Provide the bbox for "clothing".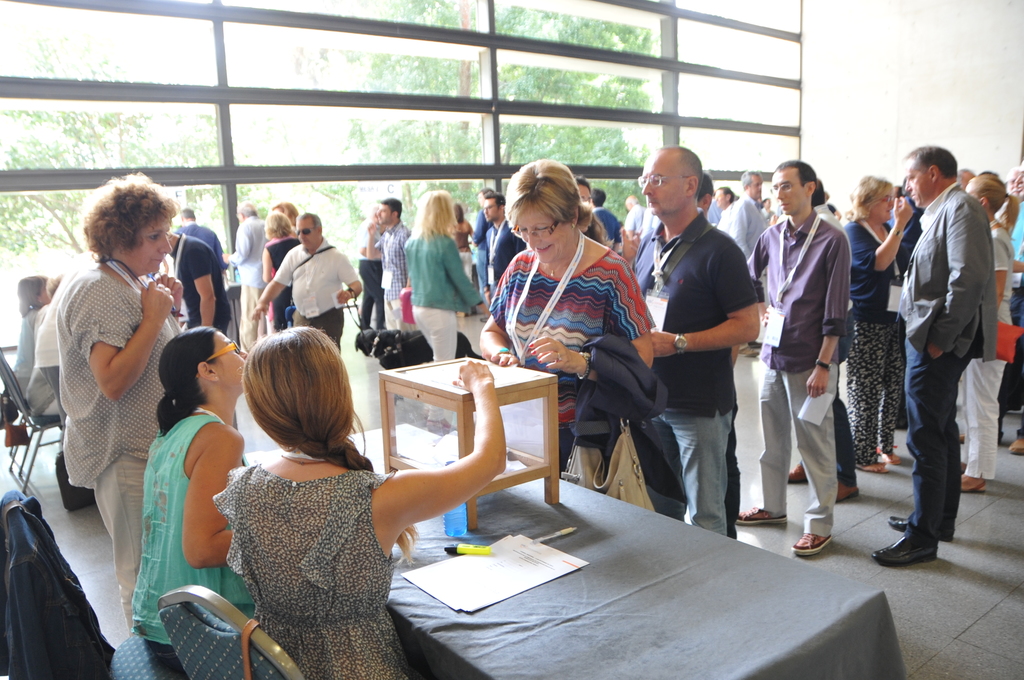
pyautogui.locateOnScreen(371, 216, 424, 335).
